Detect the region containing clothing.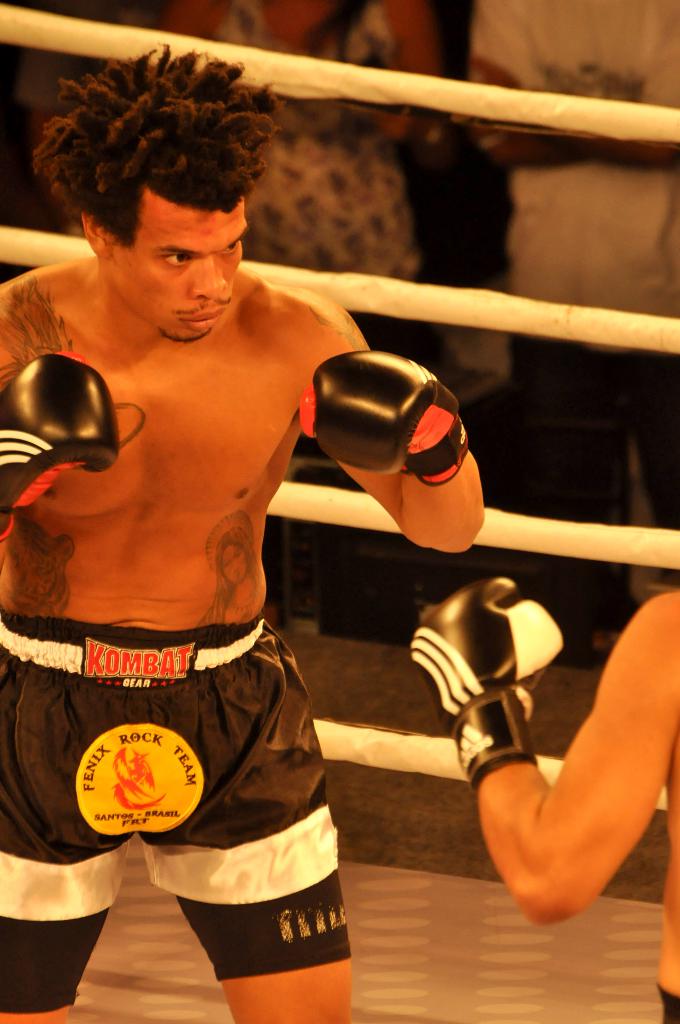
left=474, top=0, right=679, bottom=625.
